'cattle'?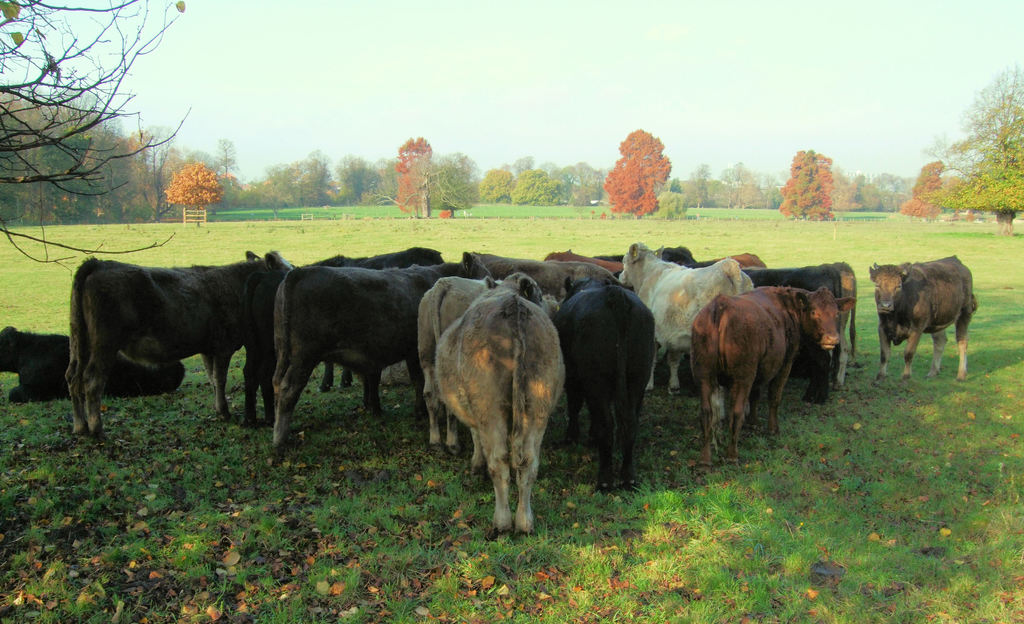
0,322,184,402
